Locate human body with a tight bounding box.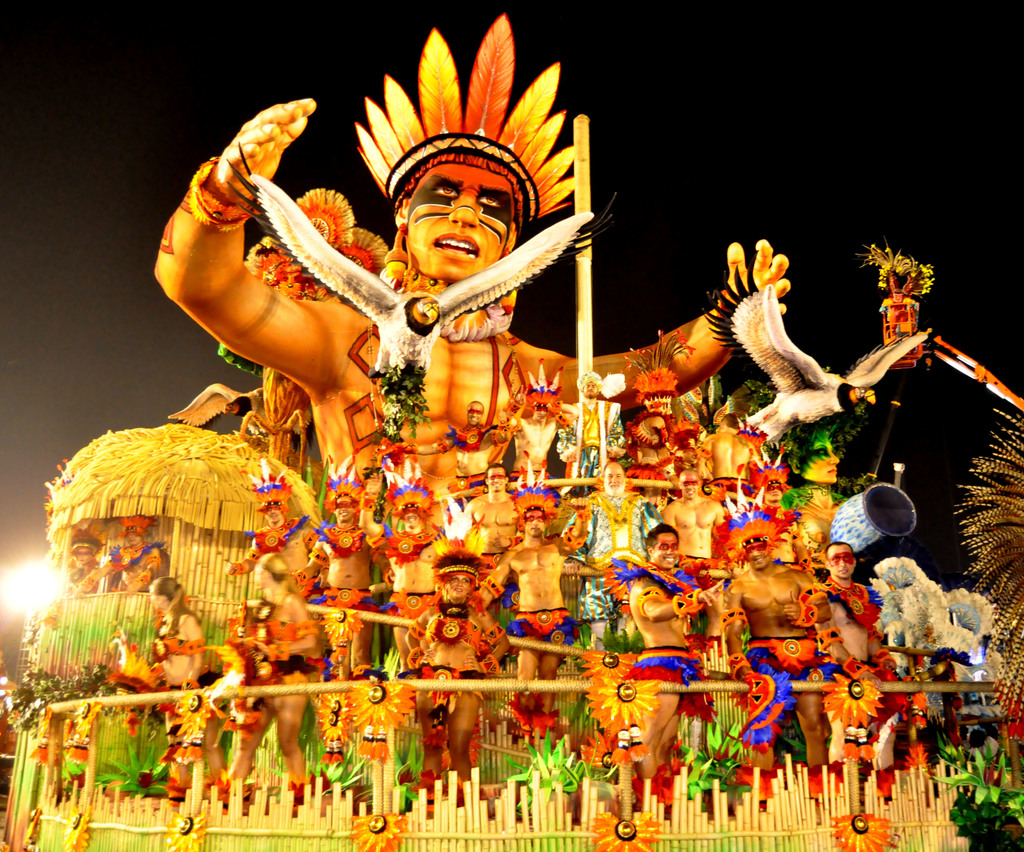
bbox=(724, 514, 845, 772).
